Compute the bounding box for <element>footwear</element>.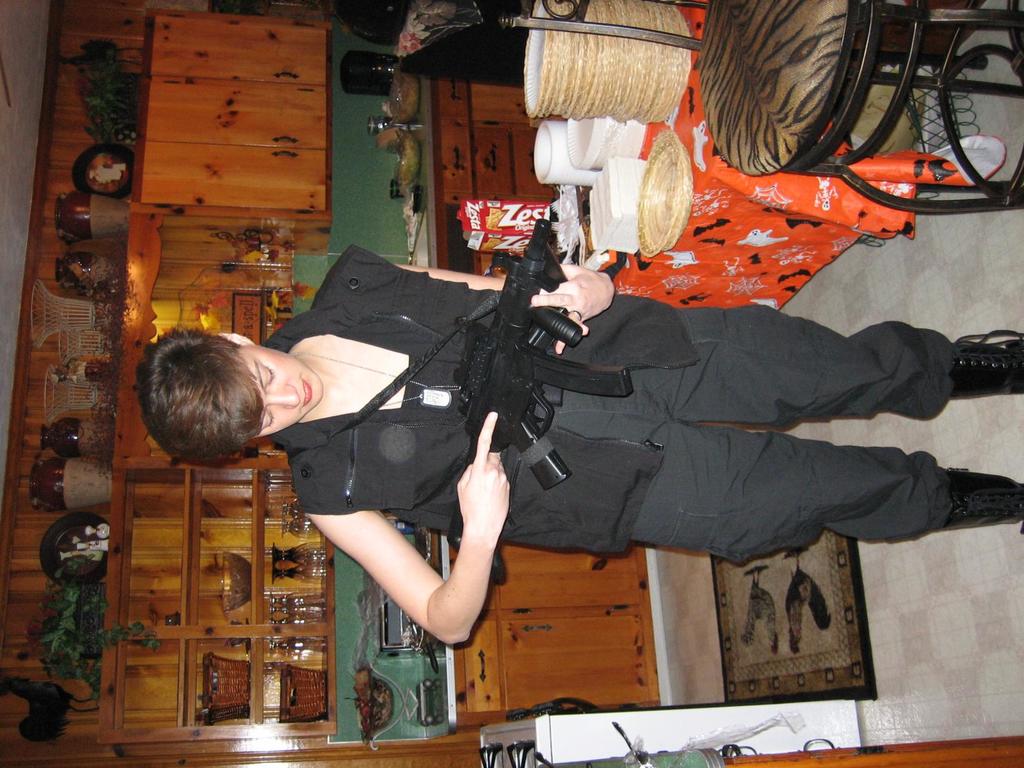
BBox(941, 314, 1018, 392).
